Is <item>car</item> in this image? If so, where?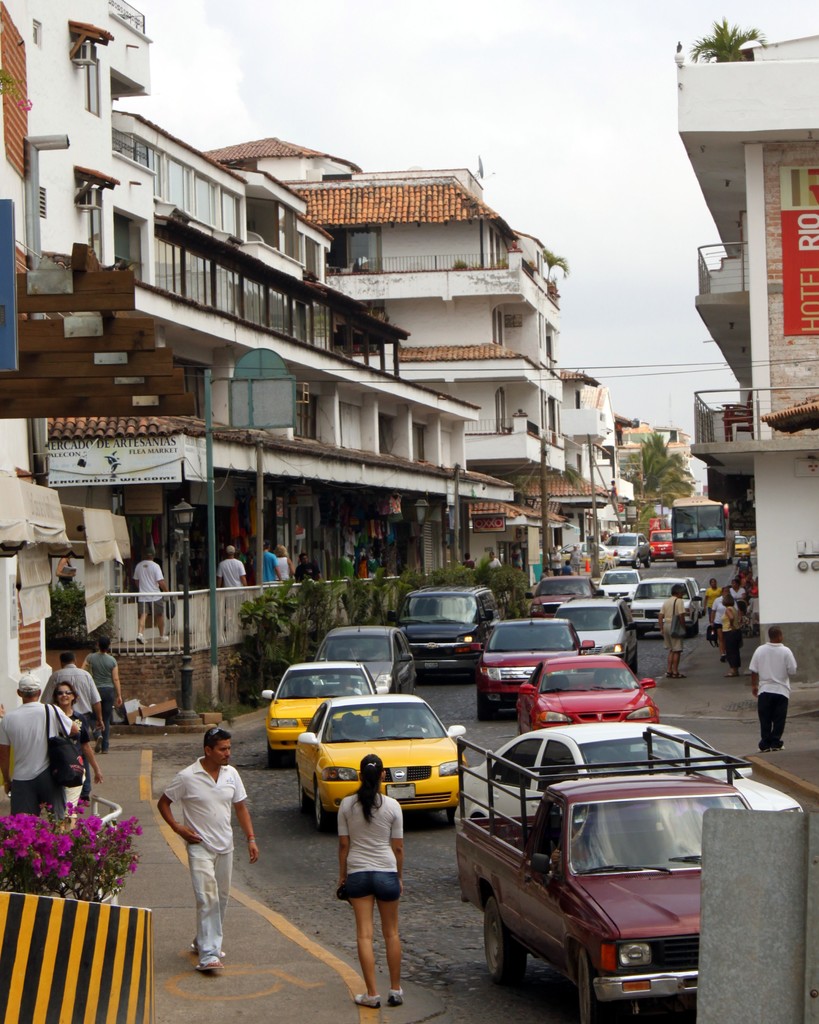
Yes, at pyautogui.locateOnScreen(727, 534, 748, 557).
